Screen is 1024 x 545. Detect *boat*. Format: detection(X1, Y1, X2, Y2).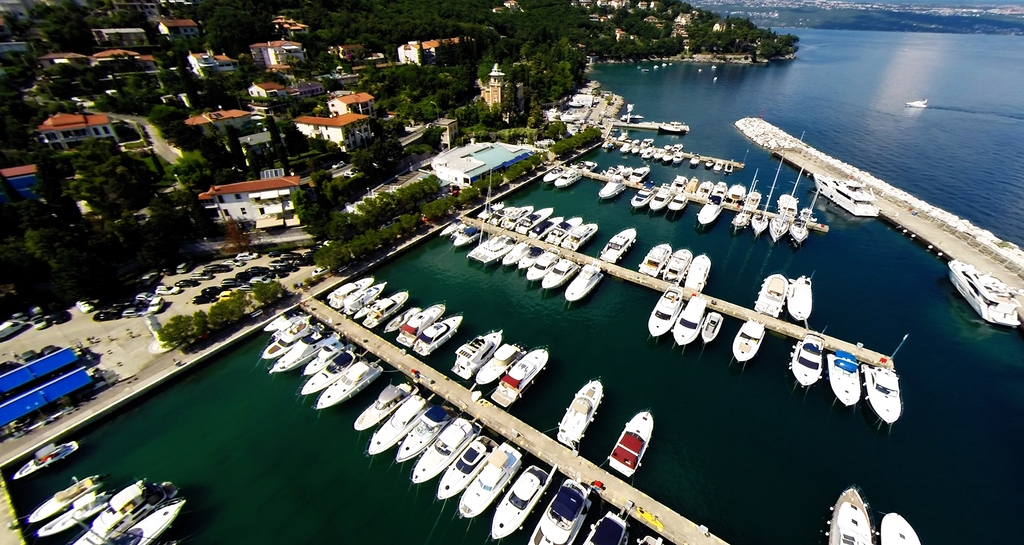
detection(365, 388, 438, 456).
